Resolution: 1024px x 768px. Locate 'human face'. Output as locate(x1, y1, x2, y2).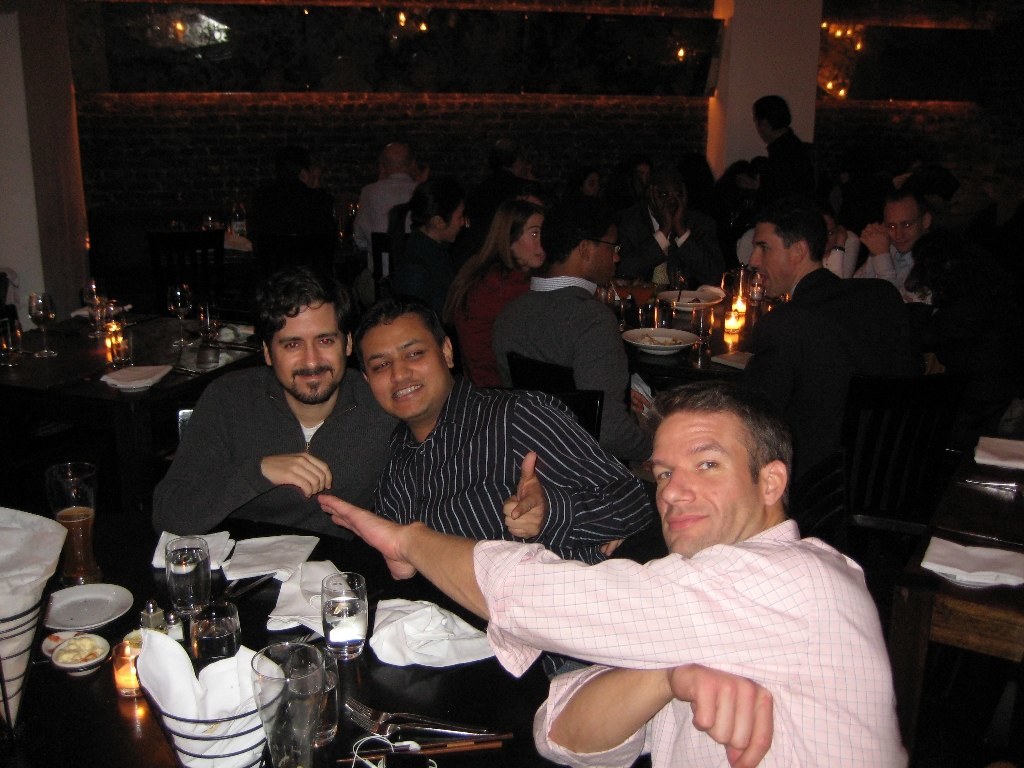
locate(361, 317, 441, 418).
